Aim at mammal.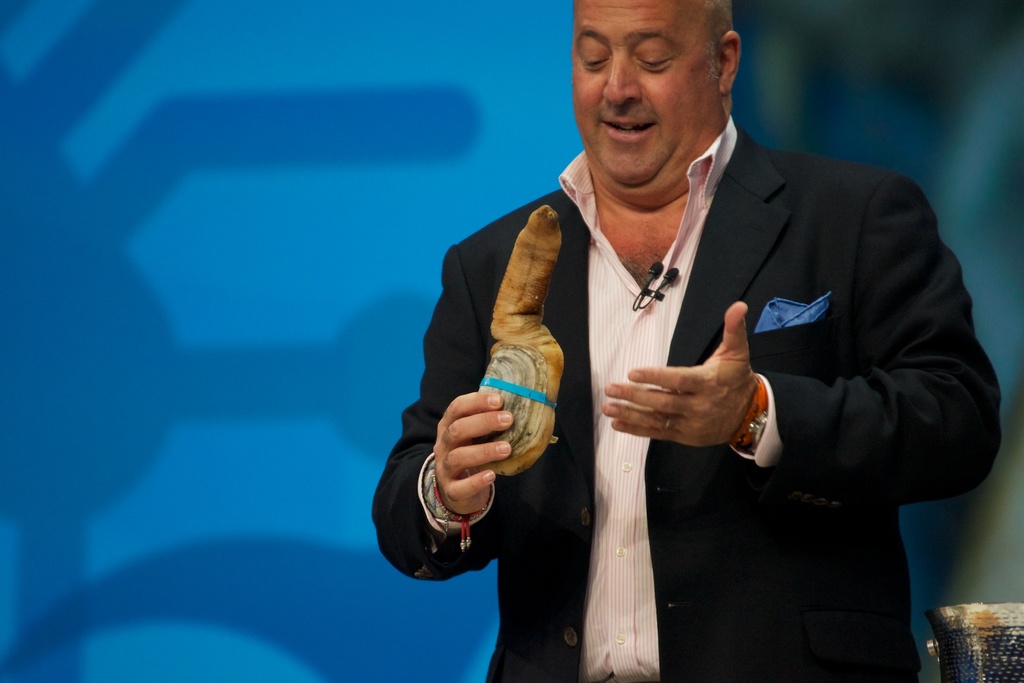
Aimed at select_region(435, 24, 978, 645).
